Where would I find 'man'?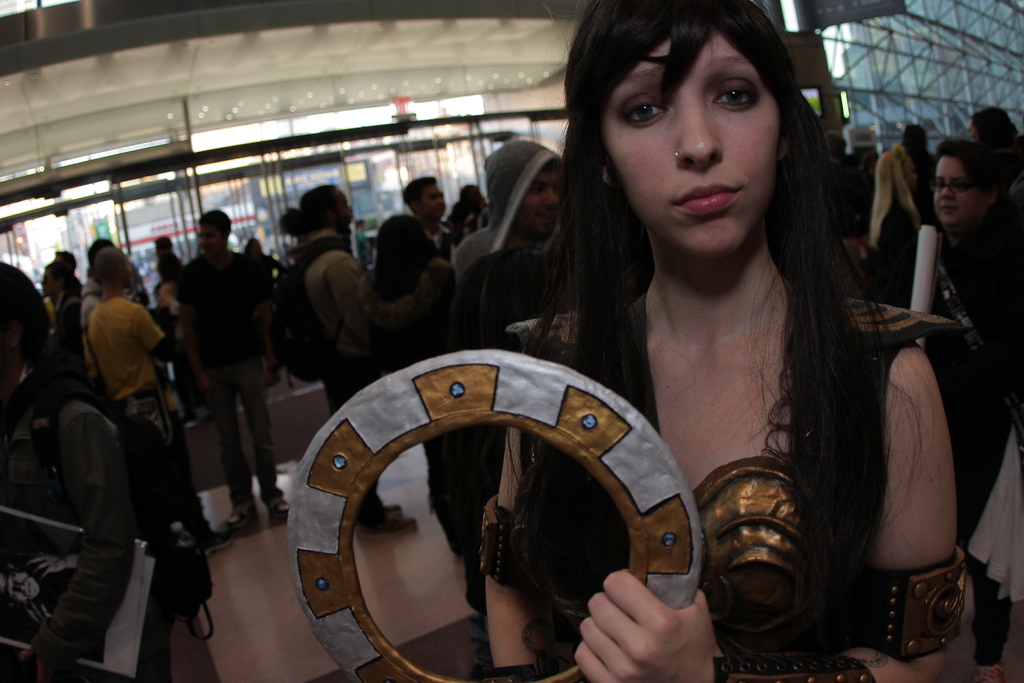
At box=[36, 260, 86, 349].
